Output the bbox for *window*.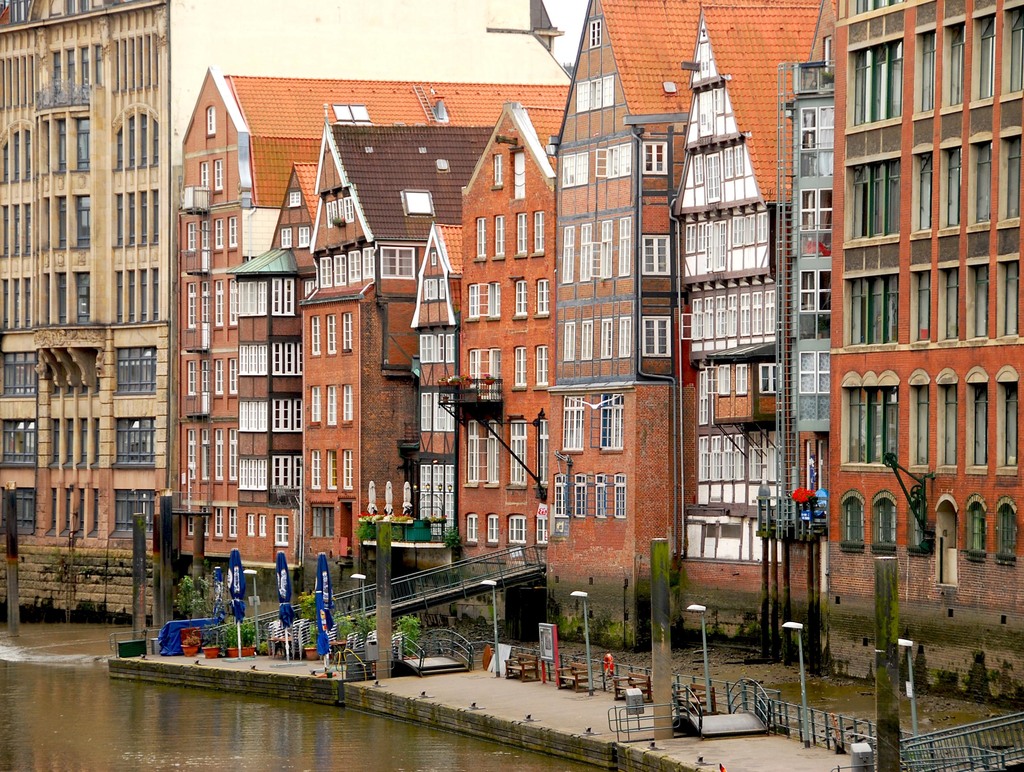
bbox=(579, 319, 593, 360).
